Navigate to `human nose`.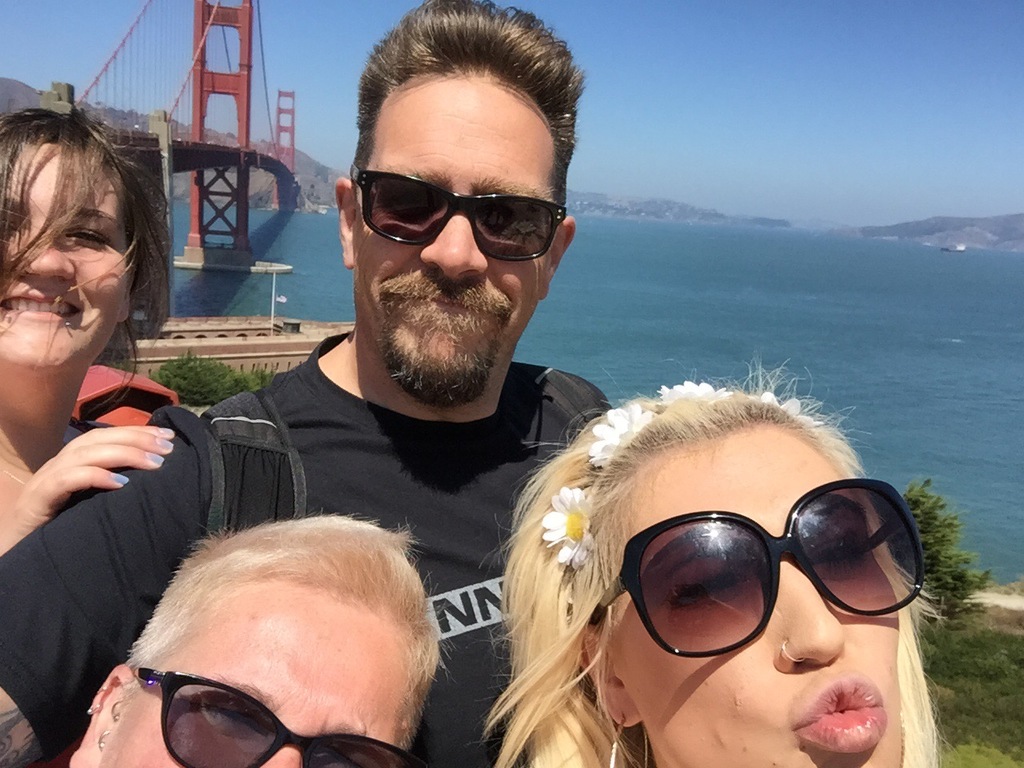
Navigation target: (left=265, top=747, right=301, bottom=767).
